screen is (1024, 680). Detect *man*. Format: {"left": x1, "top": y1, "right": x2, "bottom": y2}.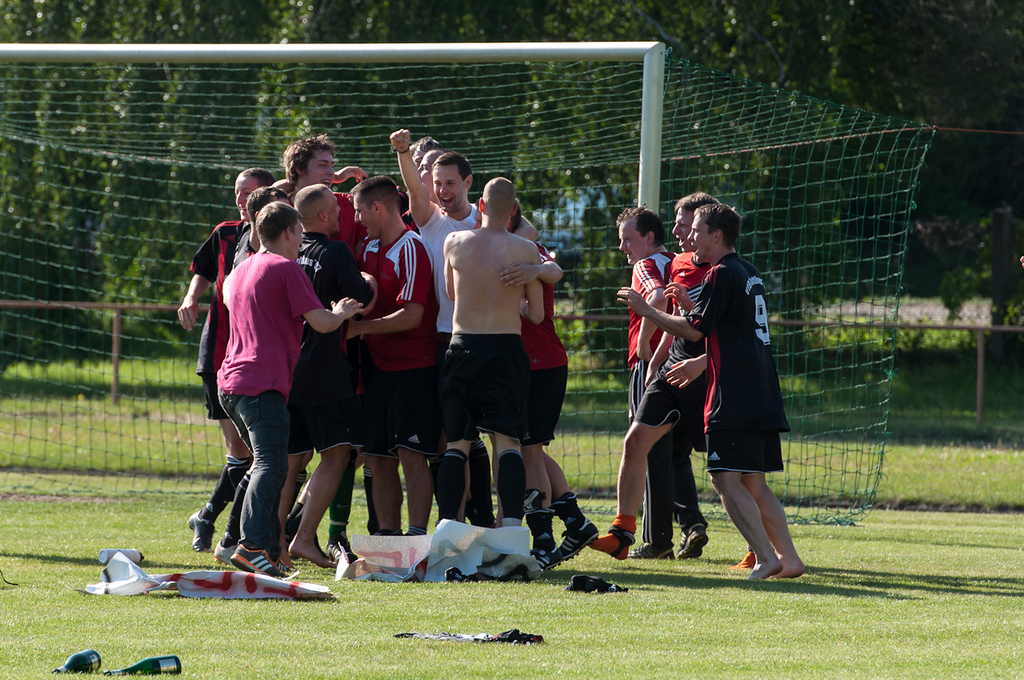
{"left": 592, "top": 189, "right": 809, "bottom": 578}.
